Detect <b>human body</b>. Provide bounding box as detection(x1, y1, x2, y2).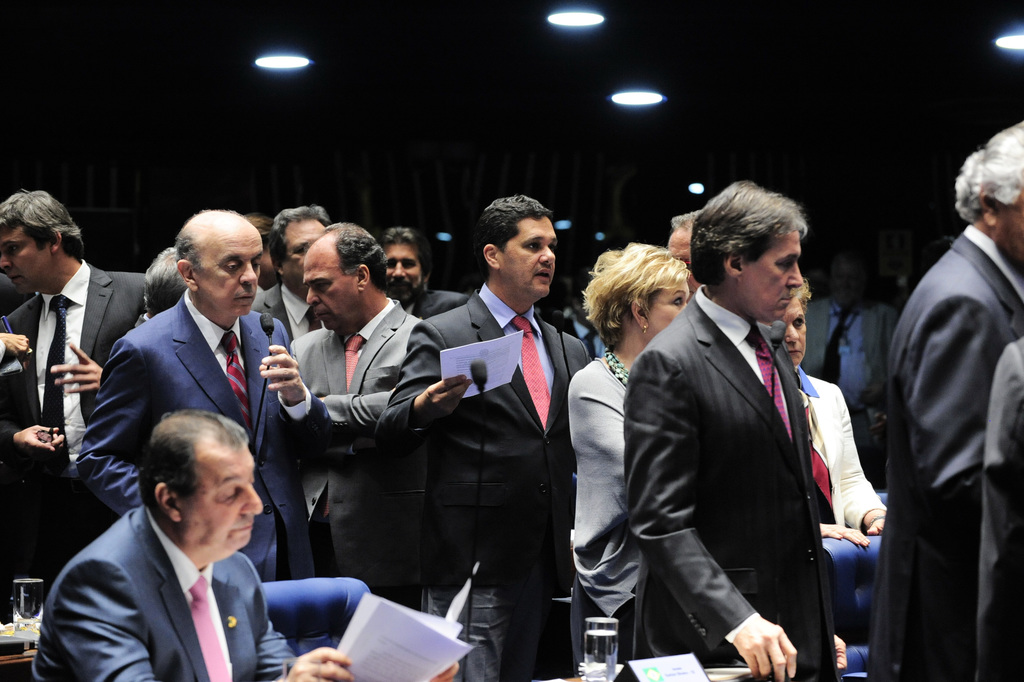
detection(633, 280, 847, 681).
